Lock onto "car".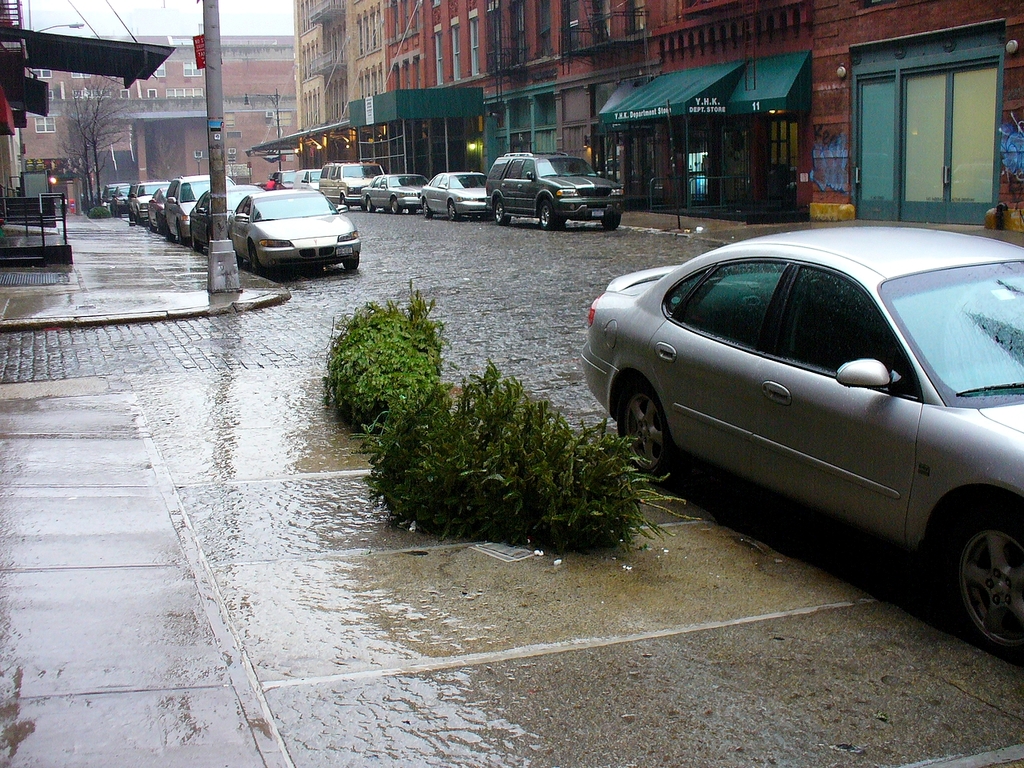
Locked: 577, 228, 1023, 639.
